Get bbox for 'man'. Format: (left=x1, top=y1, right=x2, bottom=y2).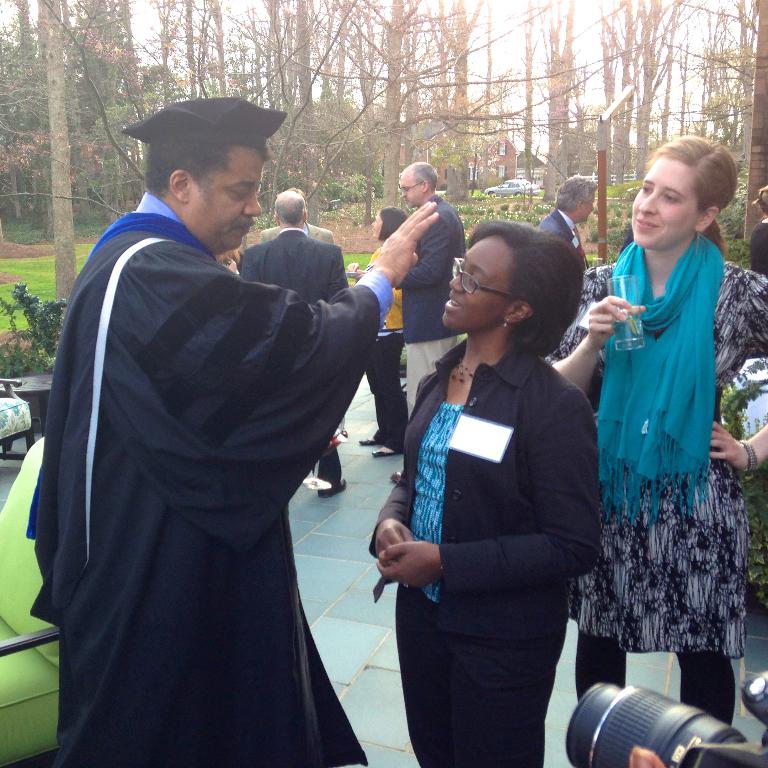
(left=540, top=174, right=603, bottom=273).
